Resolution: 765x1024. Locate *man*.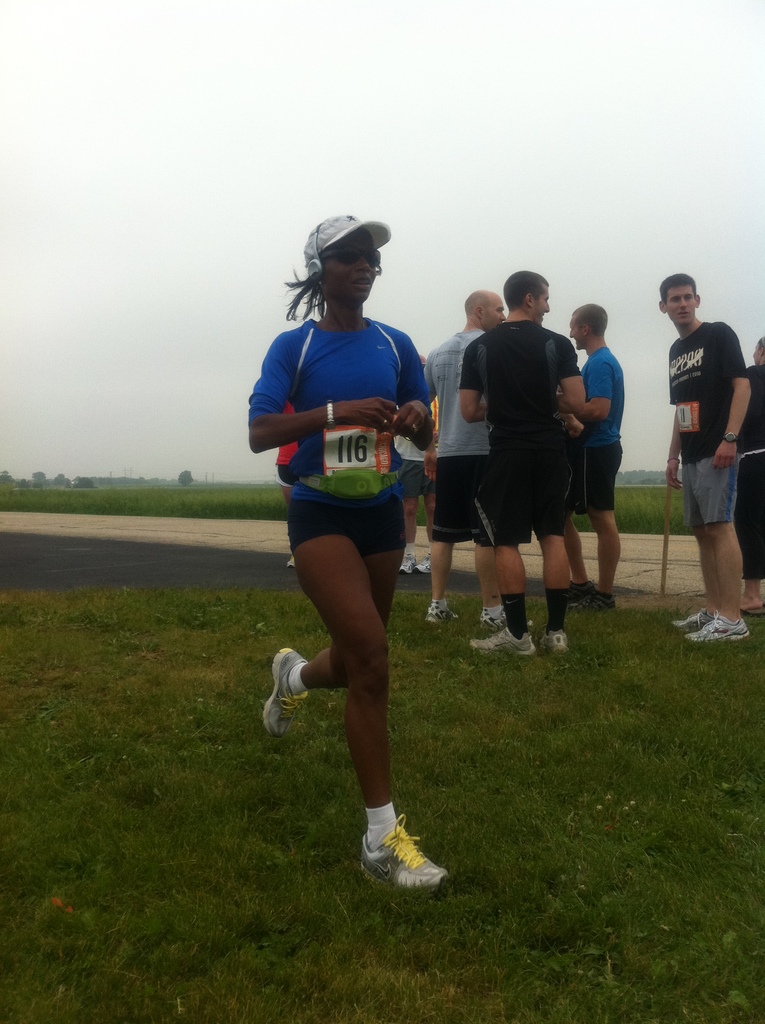
BBox(568, 305, 619, 611).
